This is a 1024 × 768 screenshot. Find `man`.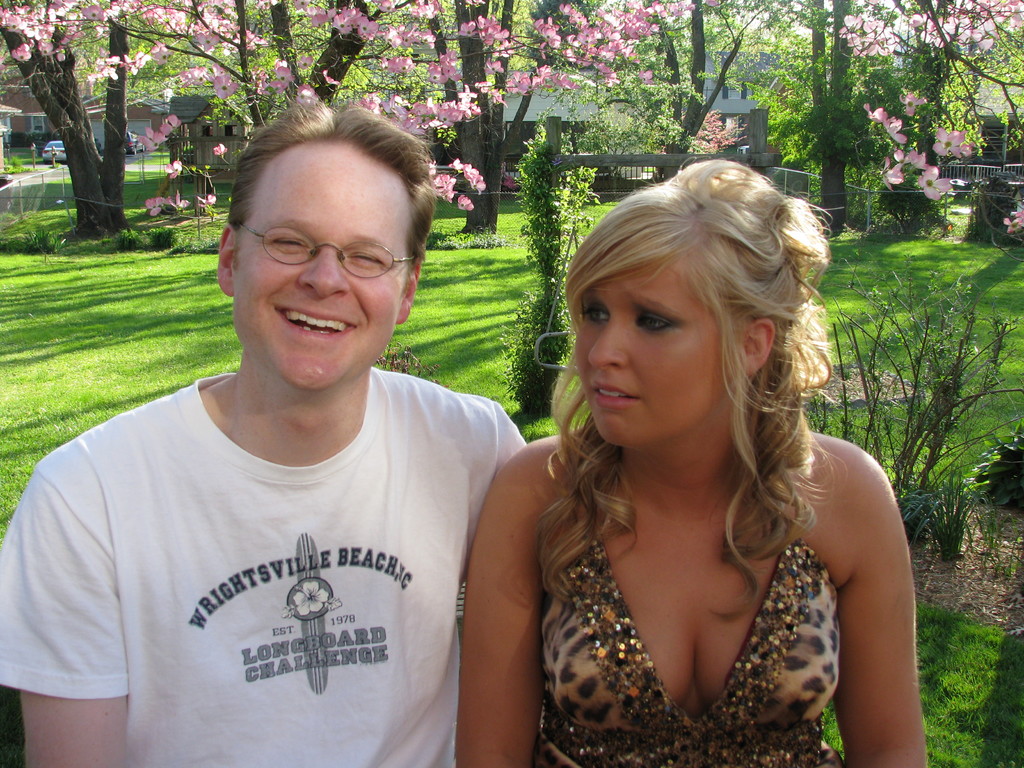
Bounding box: pyautogui.locateOnScreen(37, 40, 570, 767).
